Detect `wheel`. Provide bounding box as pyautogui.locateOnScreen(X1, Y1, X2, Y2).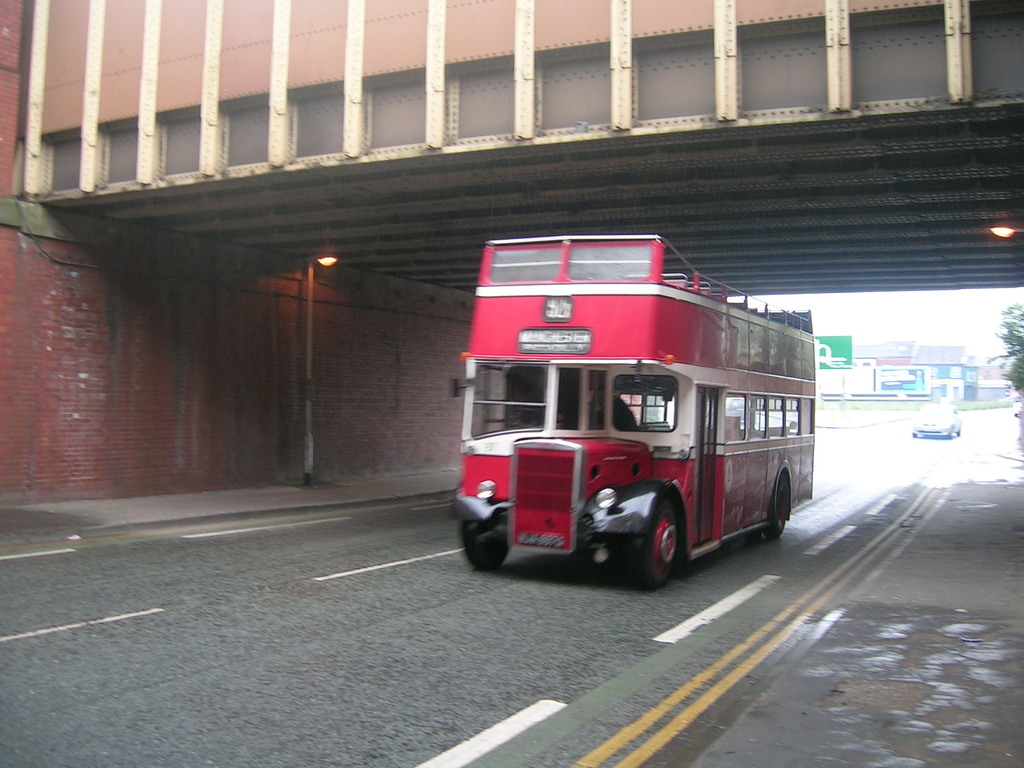
pyautogui.locateOnScreen(761, 481, 790, 540).
